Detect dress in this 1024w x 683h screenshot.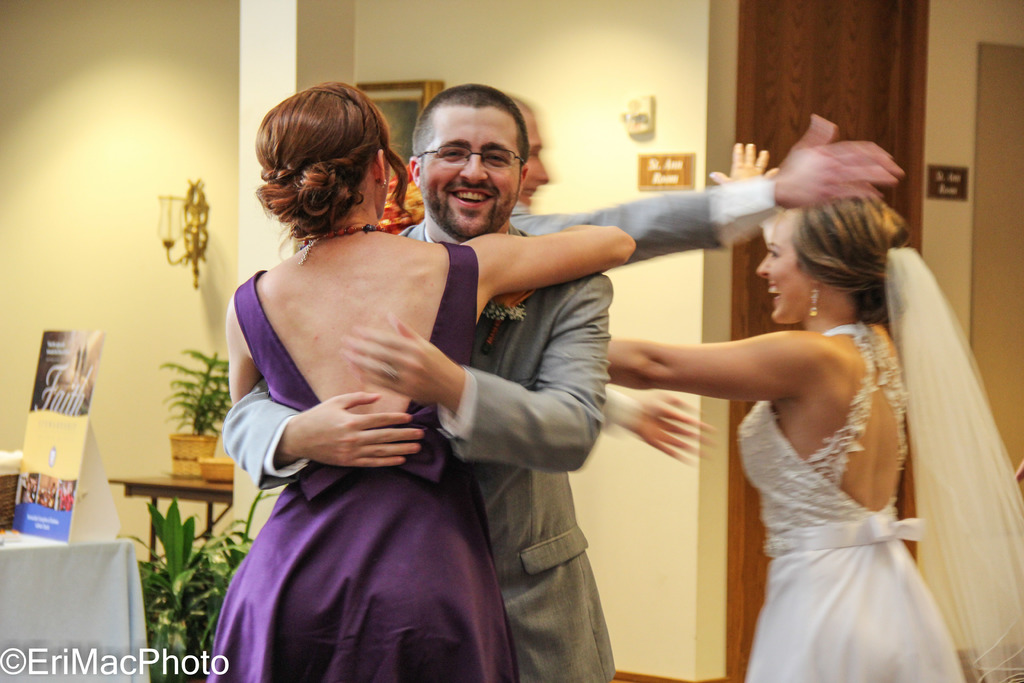
Detection: crop(736, 324, 965, 682).
